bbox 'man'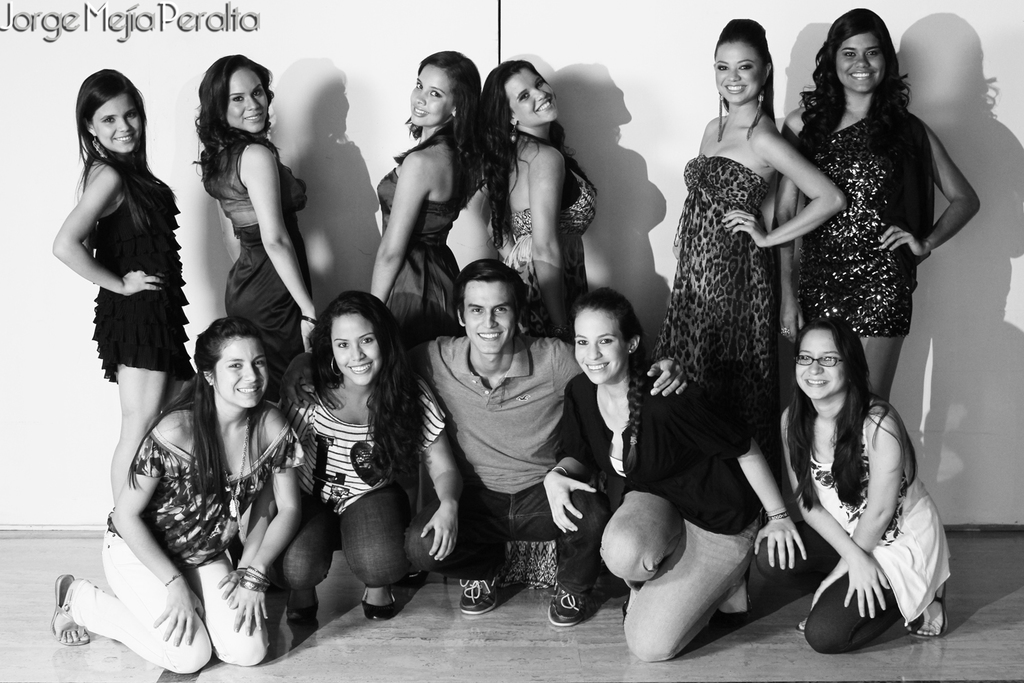
(left=278, top=255, right=687, bottom=632)
